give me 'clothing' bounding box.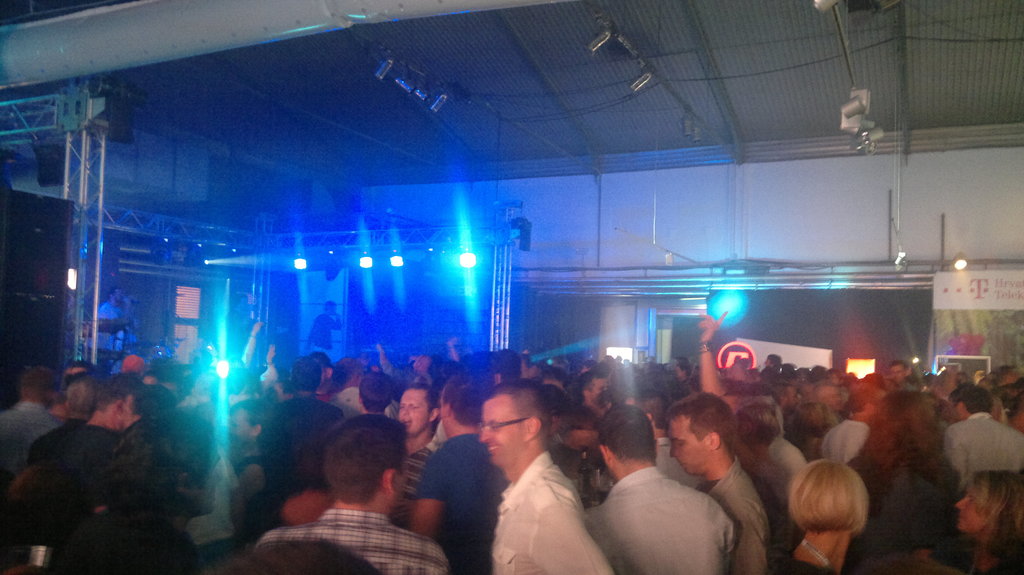
[794,556,835,574].
